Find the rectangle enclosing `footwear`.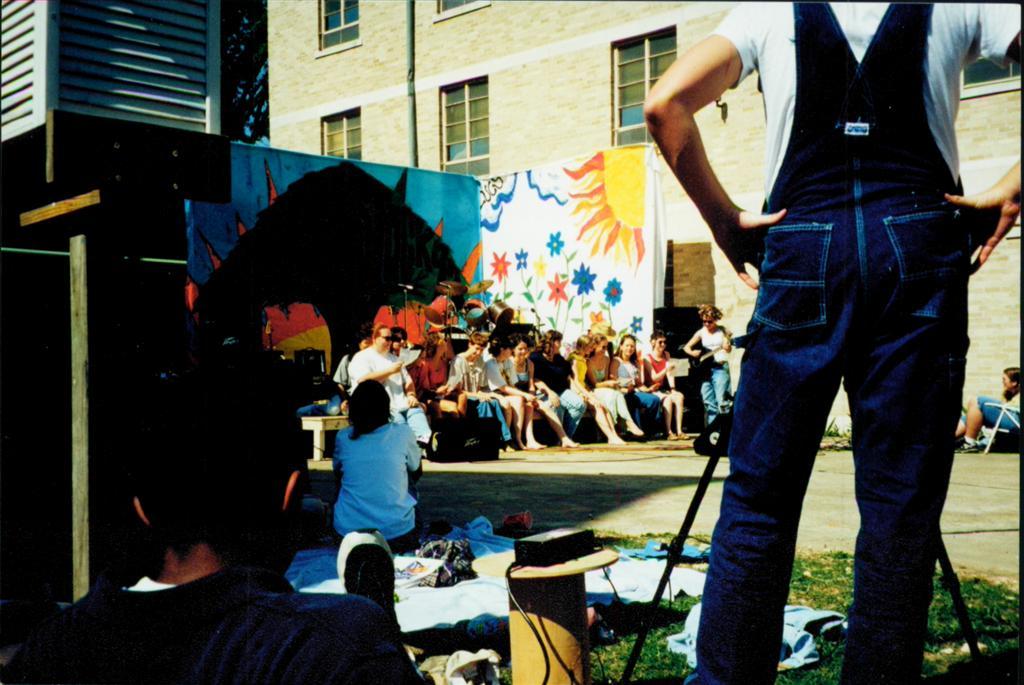
bbox=(336, 528, 400, 632).
